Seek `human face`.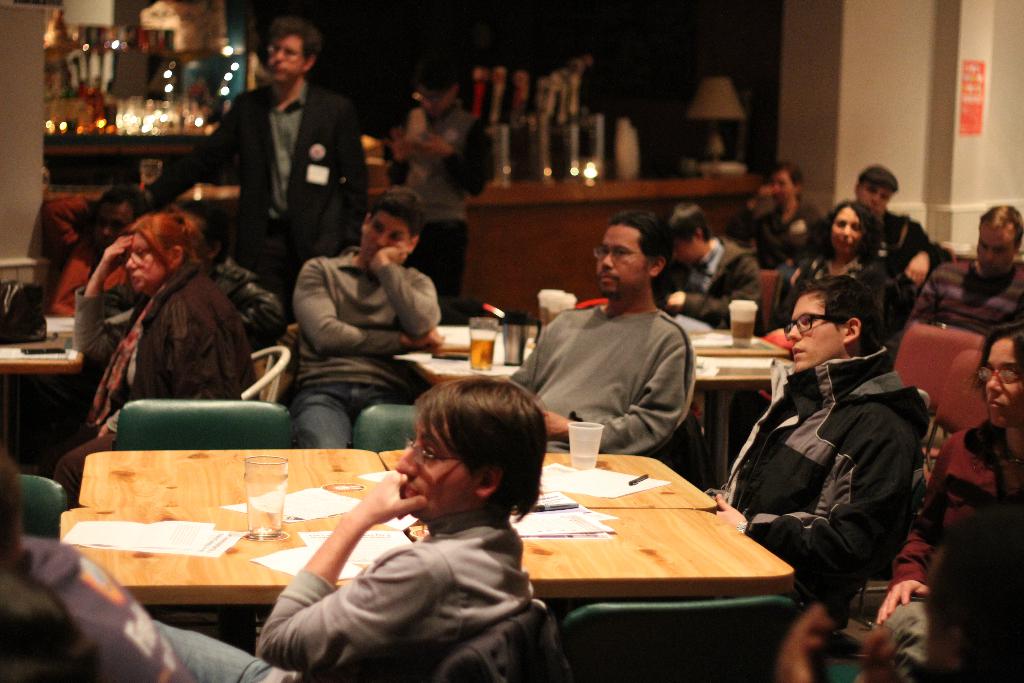
x1=829 y1=206 x2=863 y2=254.
